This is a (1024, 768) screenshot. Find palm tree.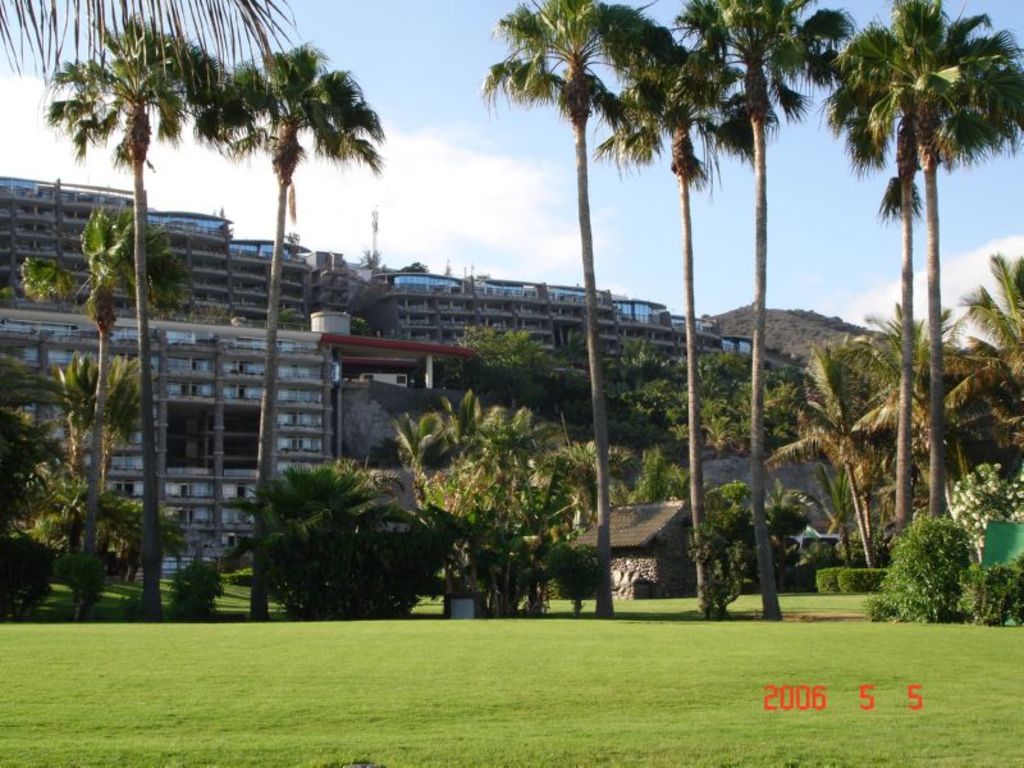
Bounding box: (685,477,749,588).
